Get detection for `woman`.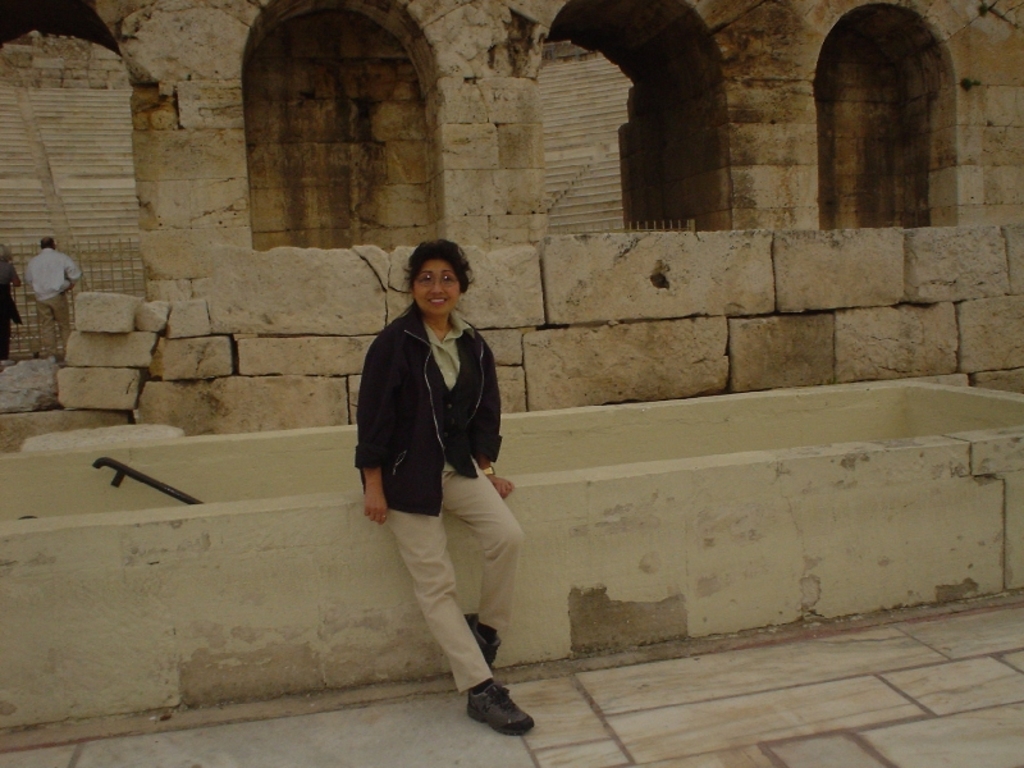
Detection: [left=0, top=250, right=26, bottom=364].
